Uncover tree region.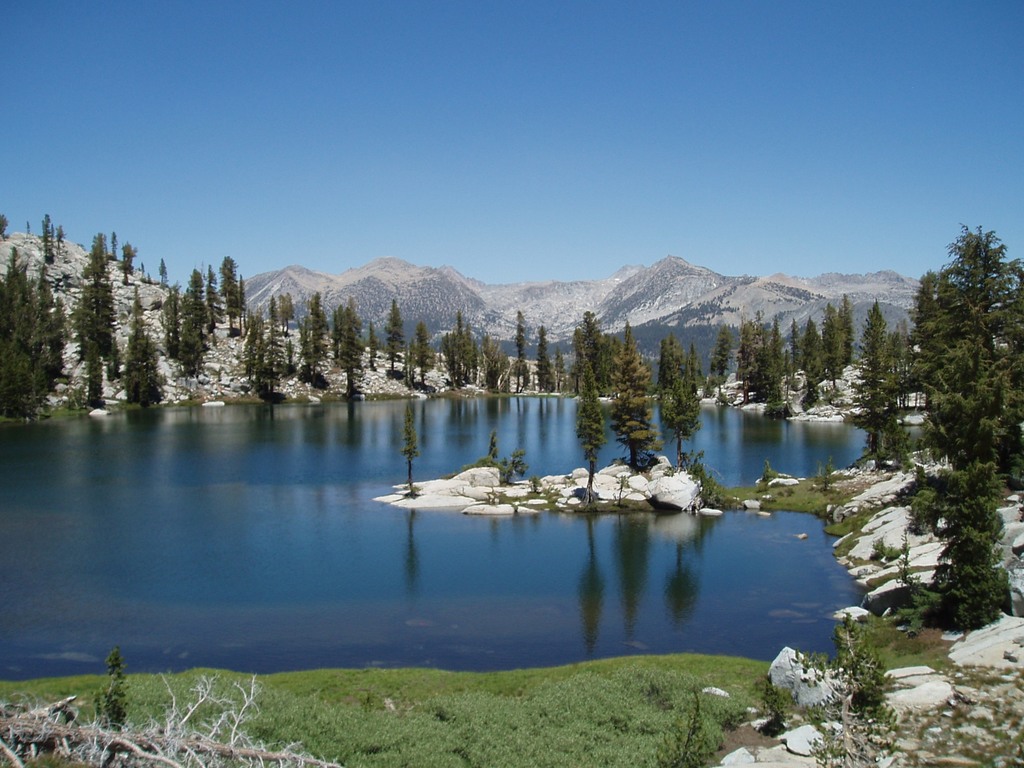
Uncovered: bbox=(95, 648, 129, 746).
